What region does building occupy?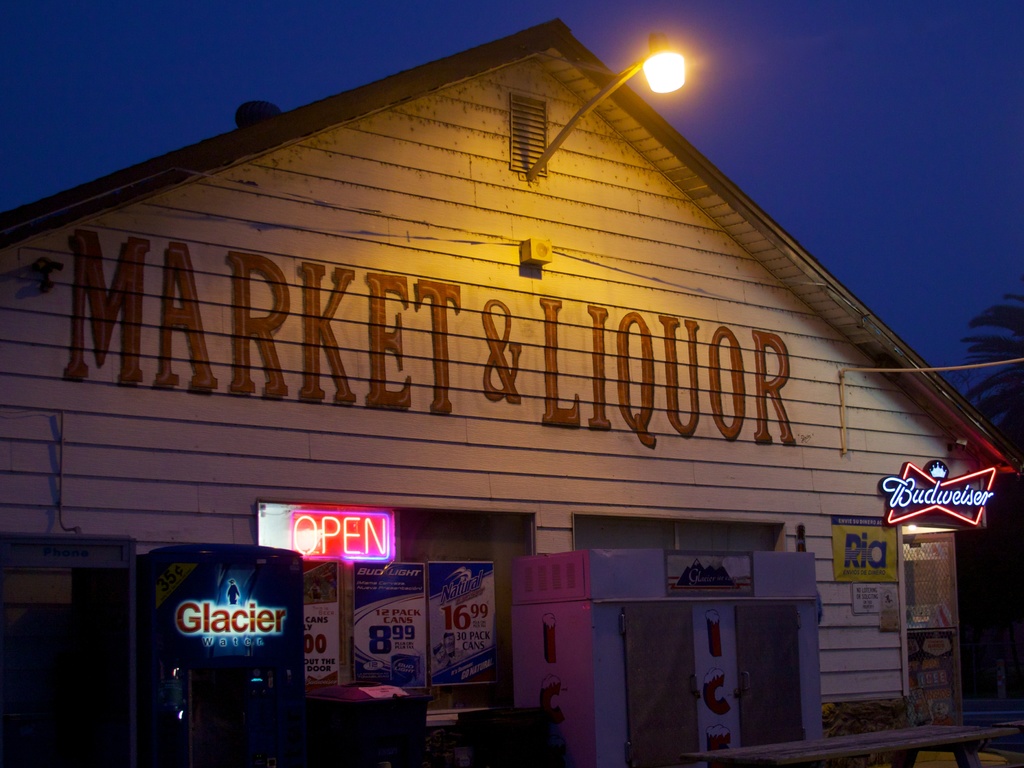
crop(0, 12, 1023, 762).
